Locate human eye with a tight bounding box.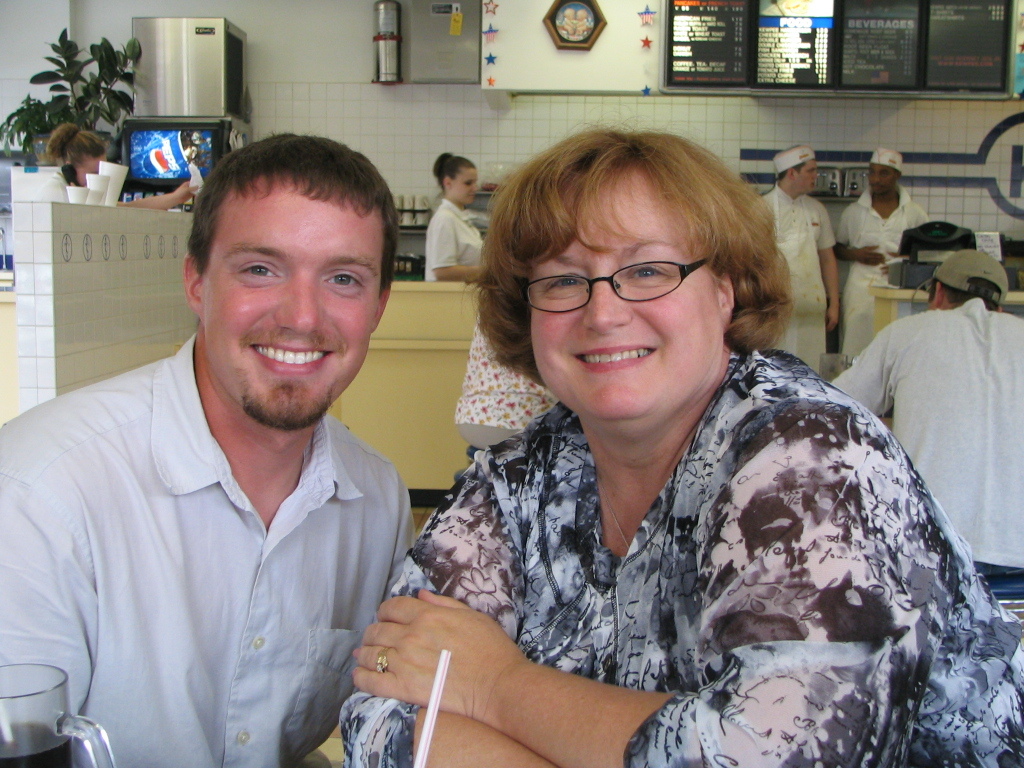
[x1=624, y1=253, x2=668, y2=290].
